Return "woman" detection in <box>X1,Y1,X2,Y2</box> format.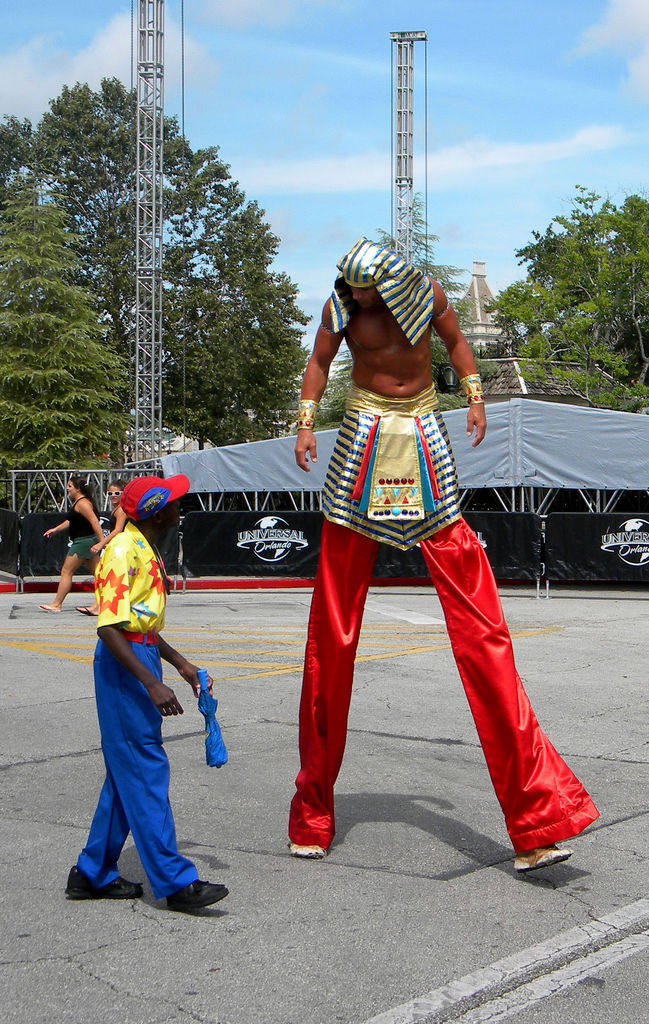
<box>87,480,135,554</box>.
